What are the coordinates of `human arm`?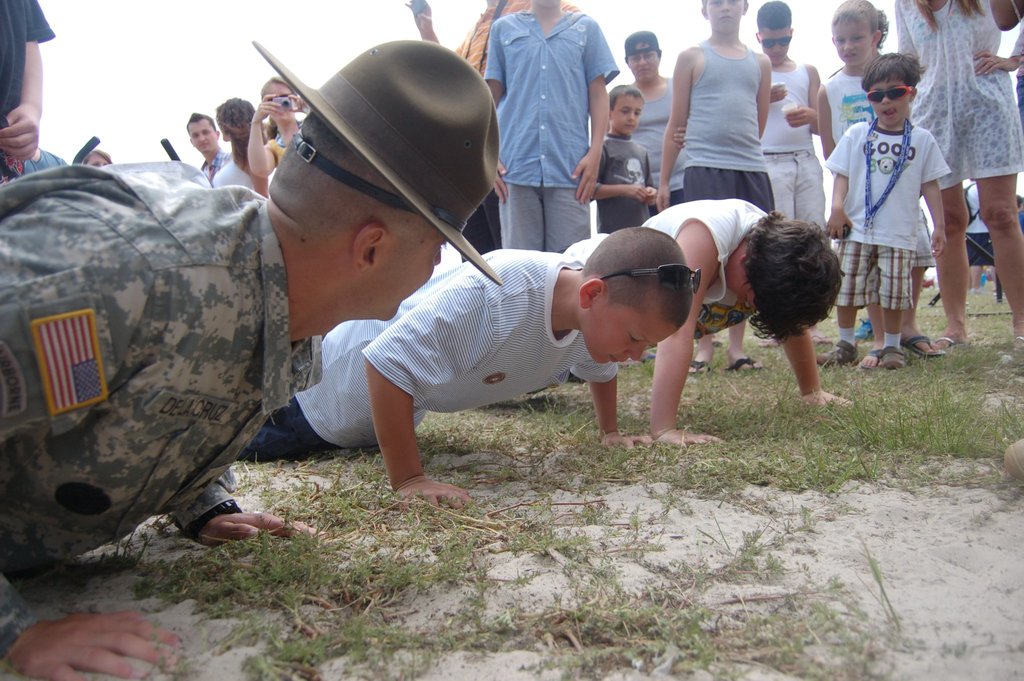
<bbox>567, 3, 614, 217</bbox>.
